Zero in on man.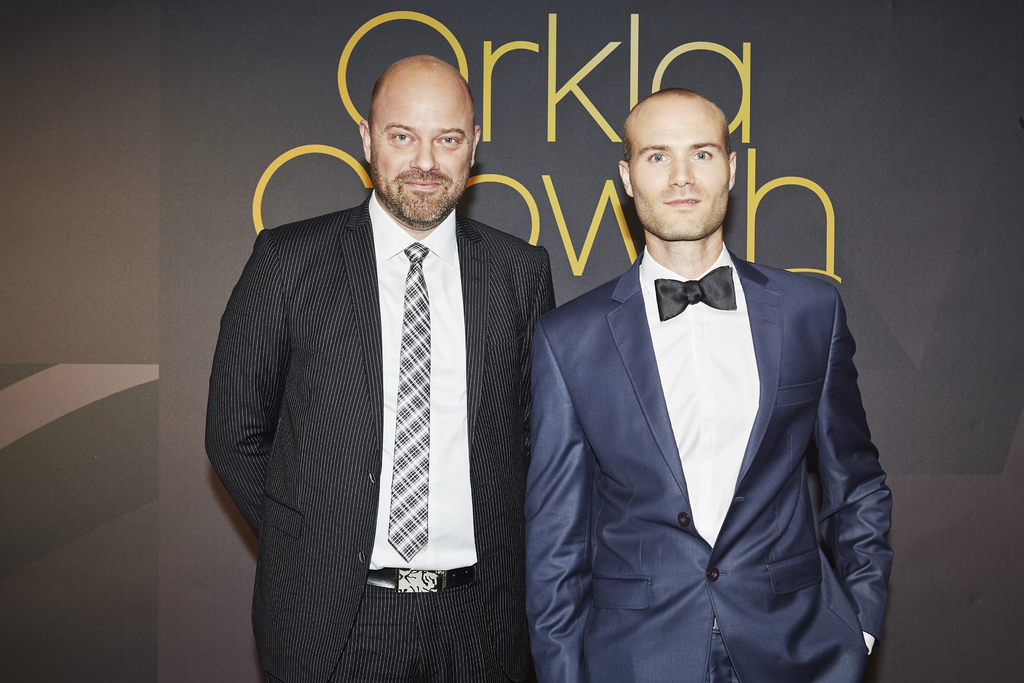
Zeroed in: rect(204, 53, 559, 682).
